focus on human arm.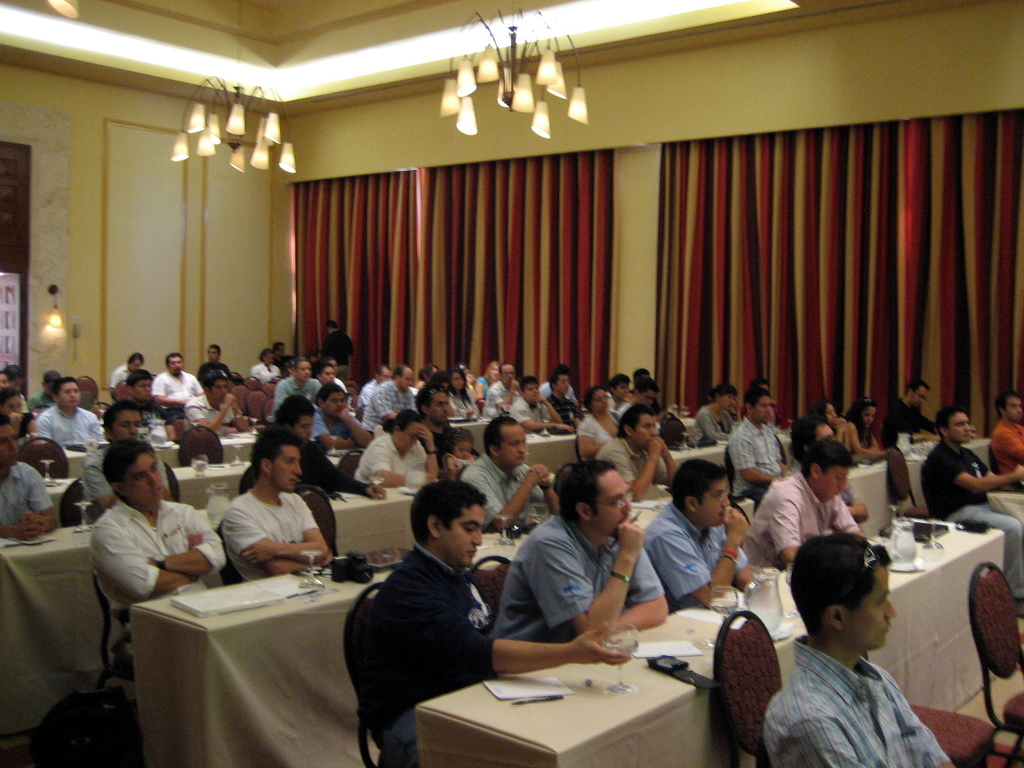
Focused at Rect(575, 418, 603, 459).
